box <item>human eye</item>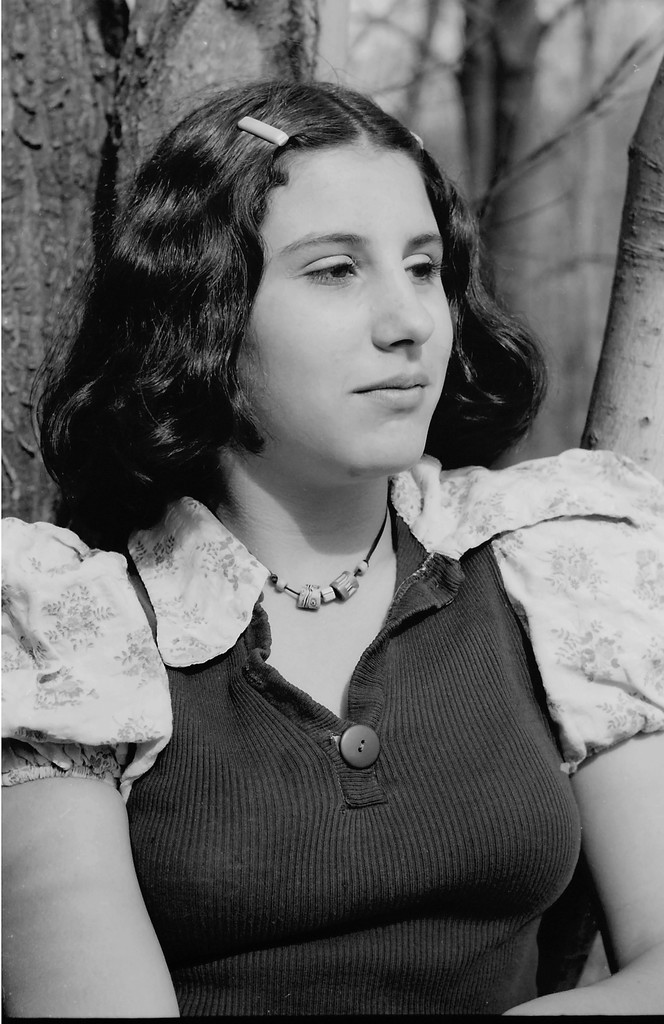
{"left": 398, "top": 247, "right": 440, "bottom": 289}
